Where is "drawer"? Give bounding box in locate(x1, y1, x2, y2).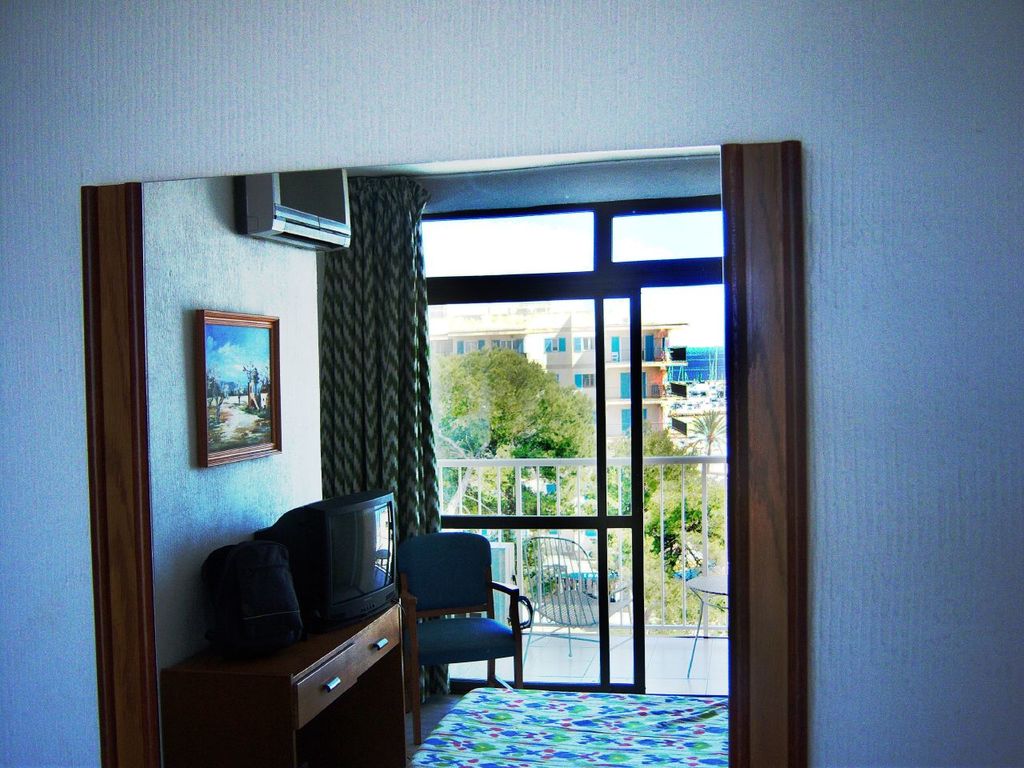
locate(353, 603, 402, 677).
